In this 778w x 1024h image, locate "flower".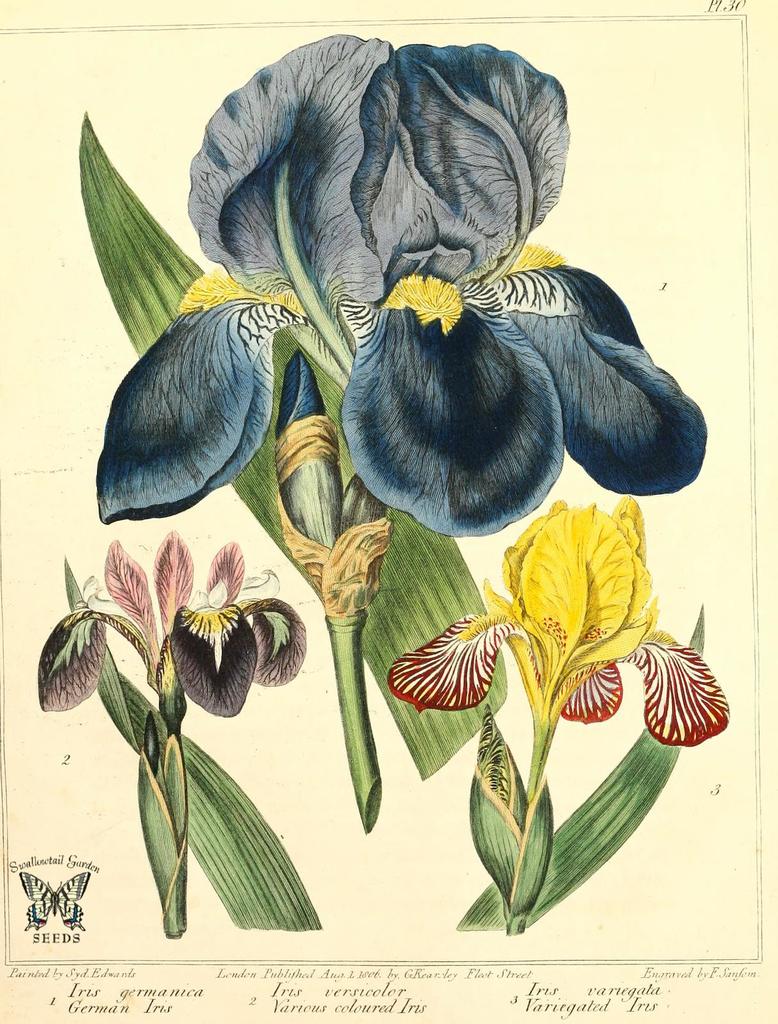
Bounding box: detection(385, 492, 729, 749).
